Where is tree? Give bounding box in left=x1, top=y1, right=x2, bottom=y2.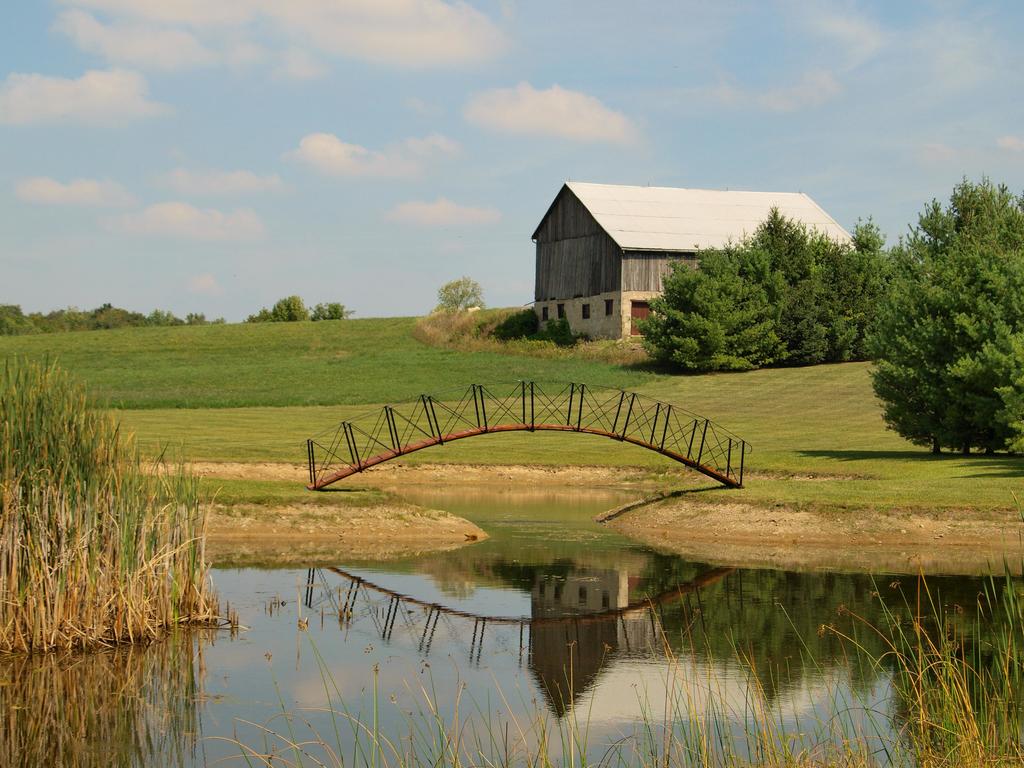
left=882, top=172, right=1012, bottom=484.
